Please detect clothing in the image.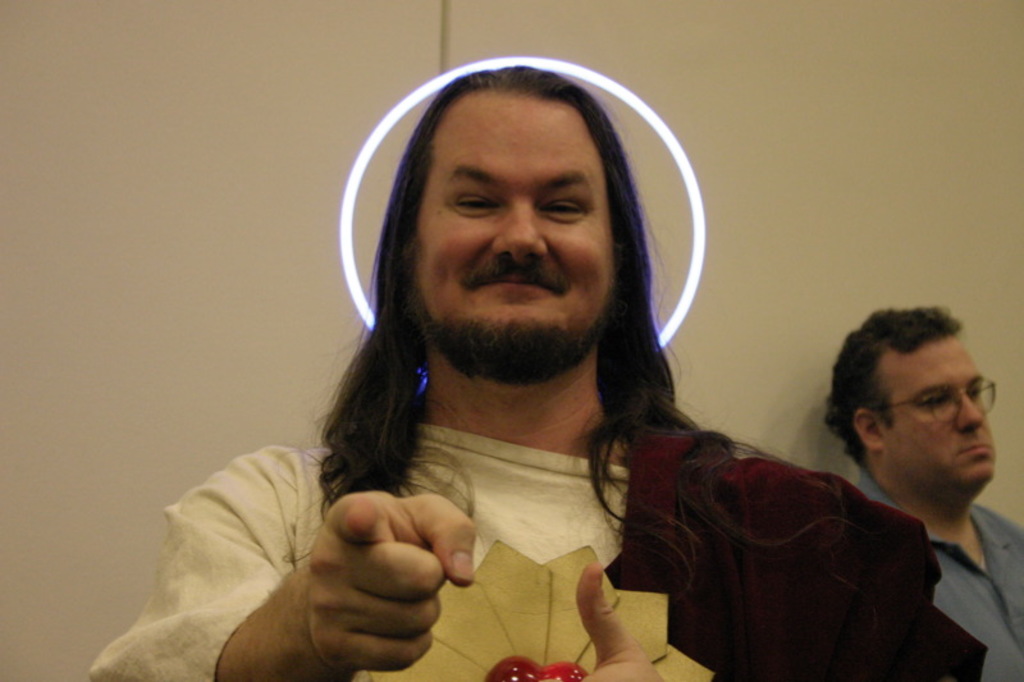
563,386,1007,672.
